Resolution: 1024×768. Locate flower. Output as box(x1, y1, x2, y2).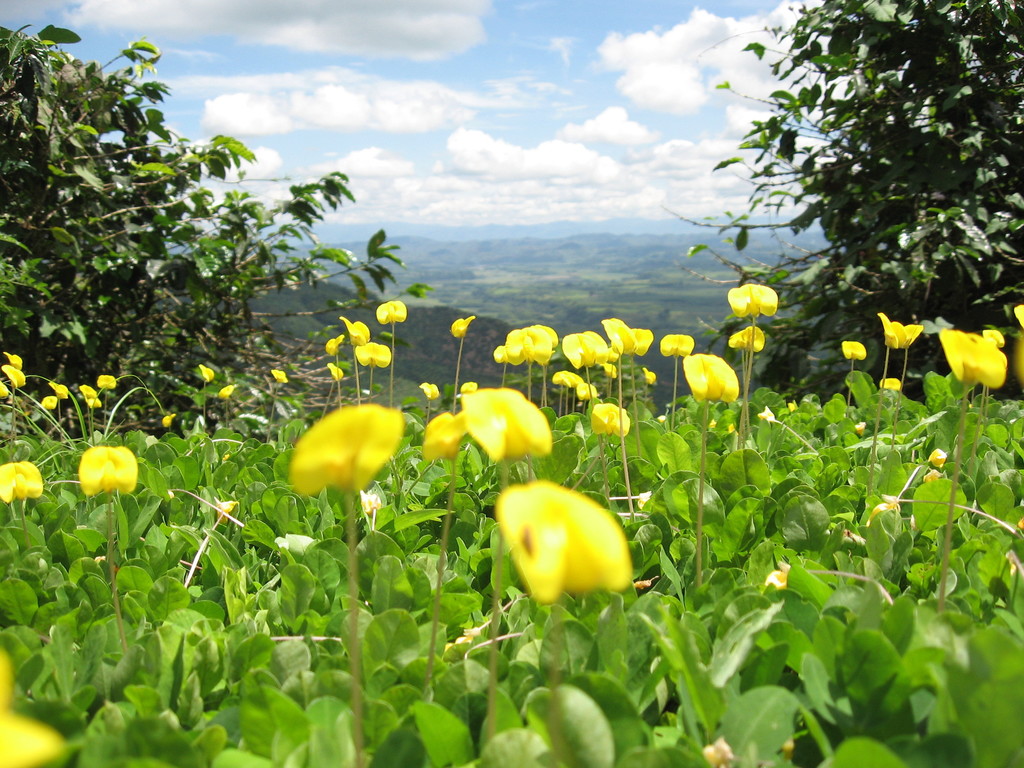
box(0, 647, 60, 767).
